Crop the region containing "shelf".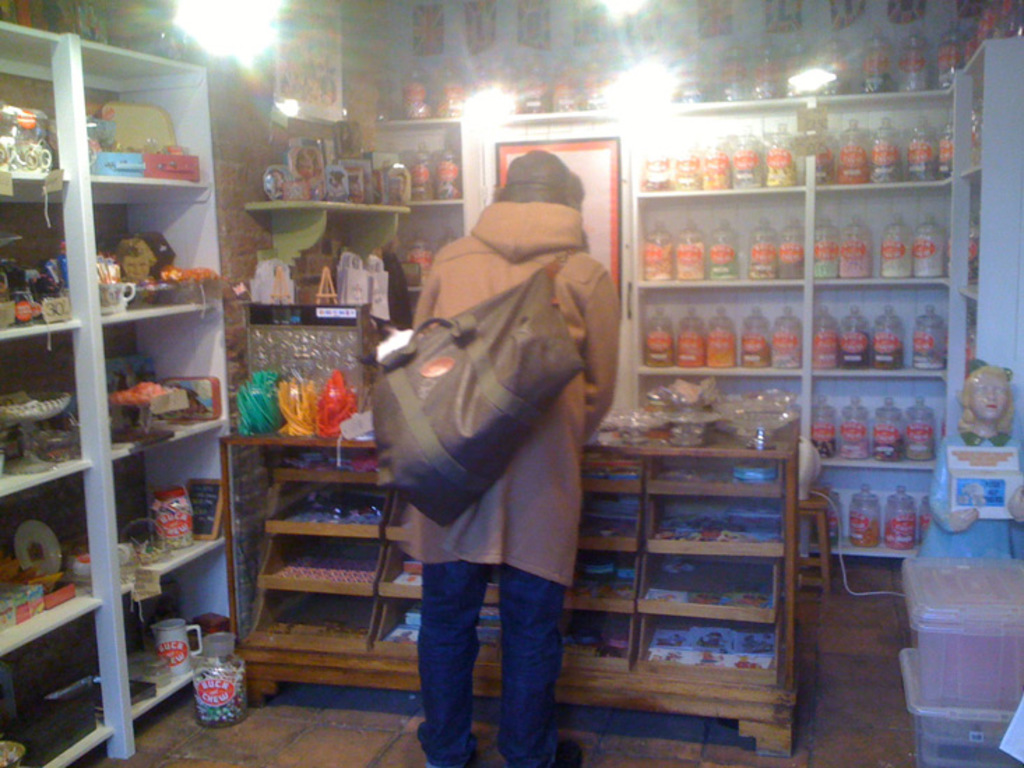
Crop region: bbox=(377, 532, 492, 603).
